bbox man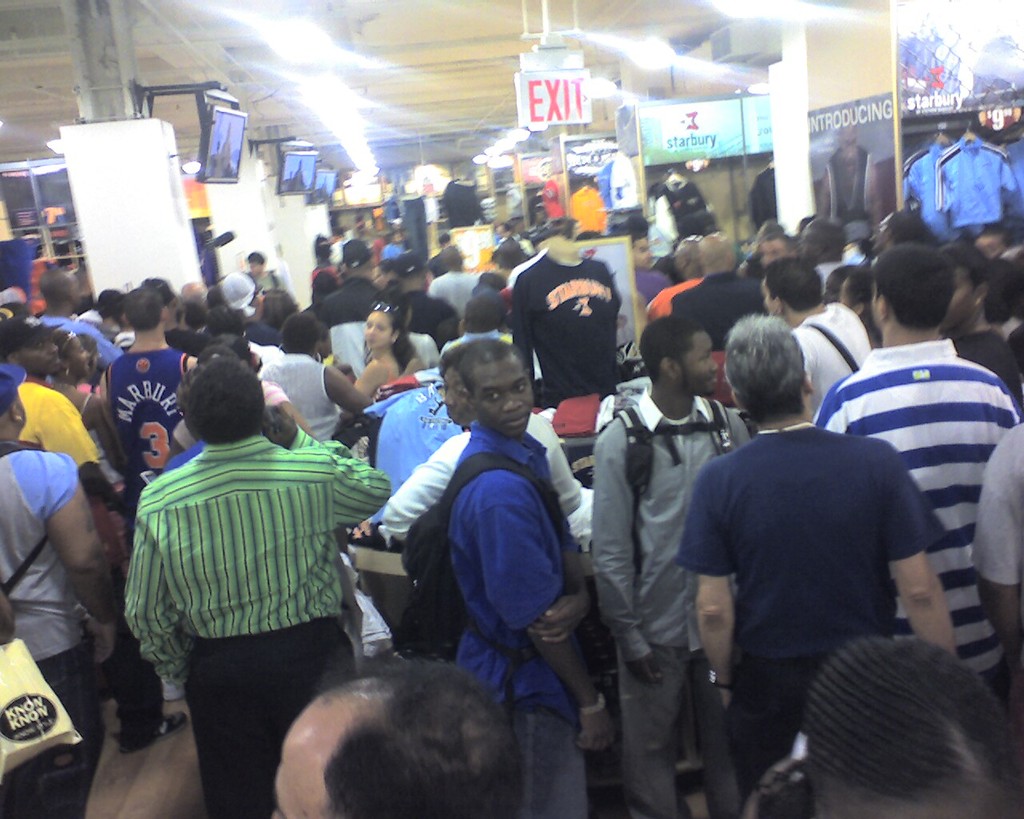
929,243,1014,405
